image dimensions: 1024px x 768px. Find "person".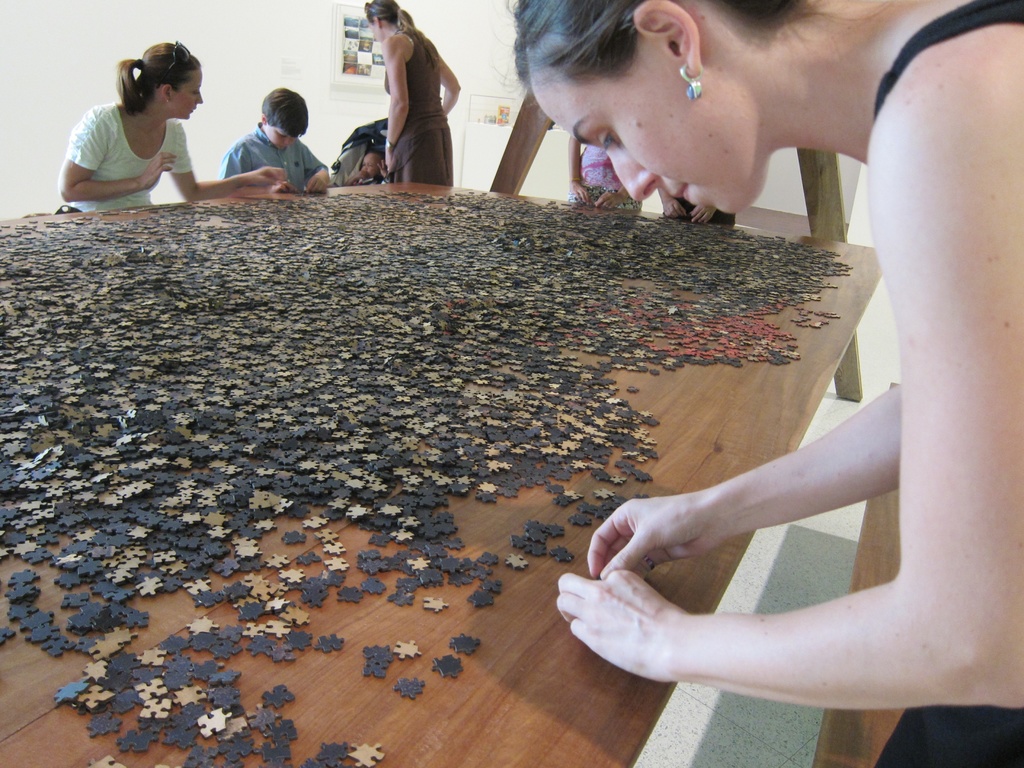
box(512, 0, 1023, 753).
